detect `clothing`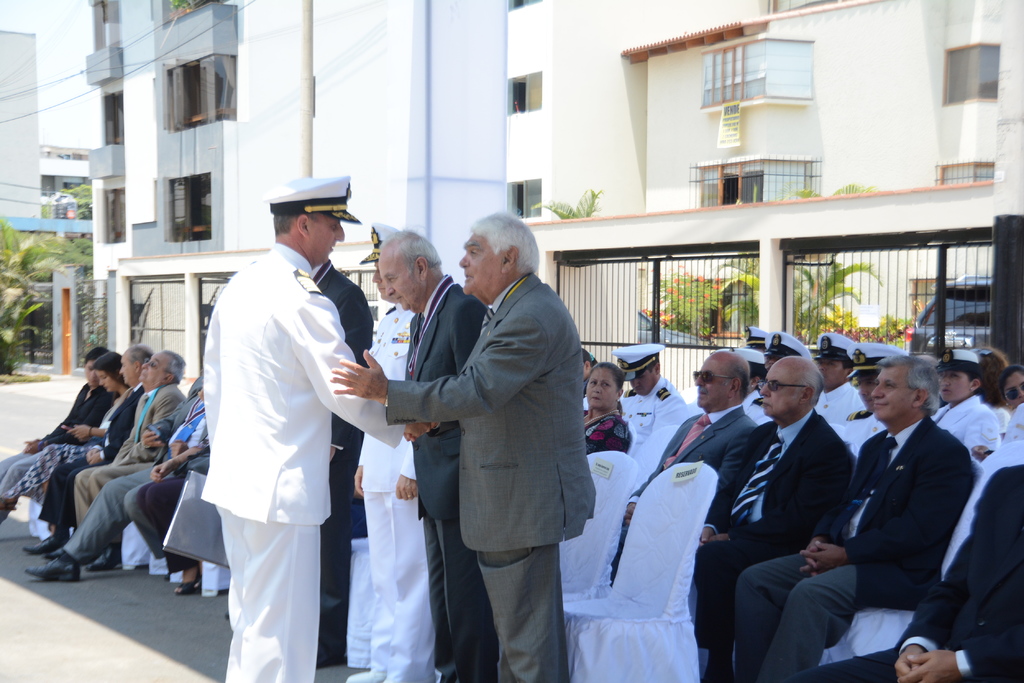
{"left": 29, "top": 377, "right": 140, "bottom": 519}
